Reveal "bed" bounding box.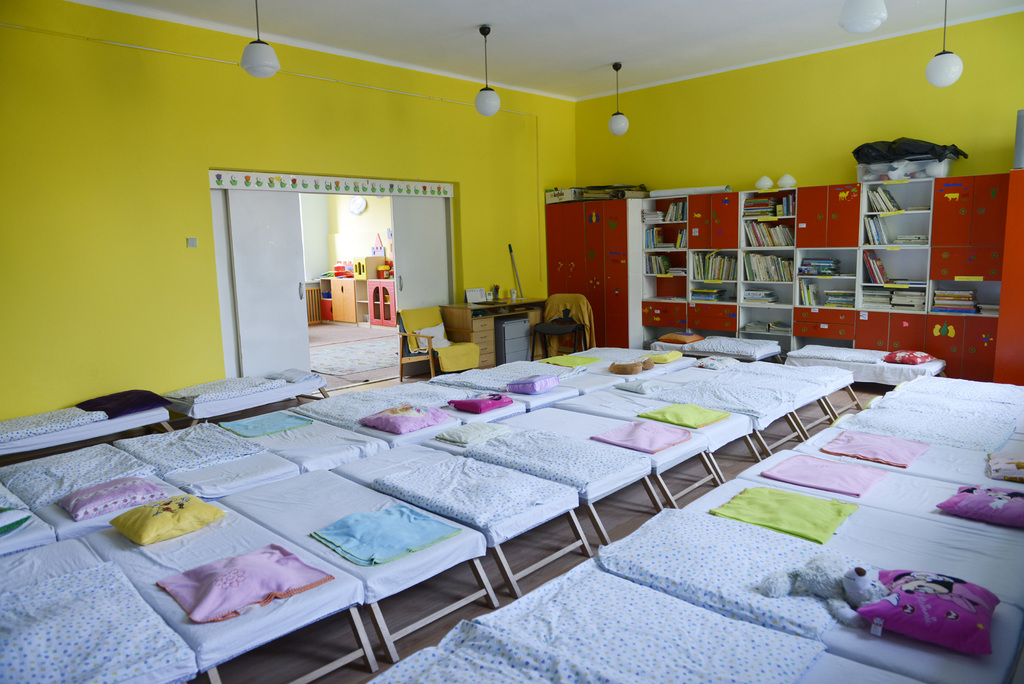
Revealed: (left=0, top=390, right=172, bottom=461).
